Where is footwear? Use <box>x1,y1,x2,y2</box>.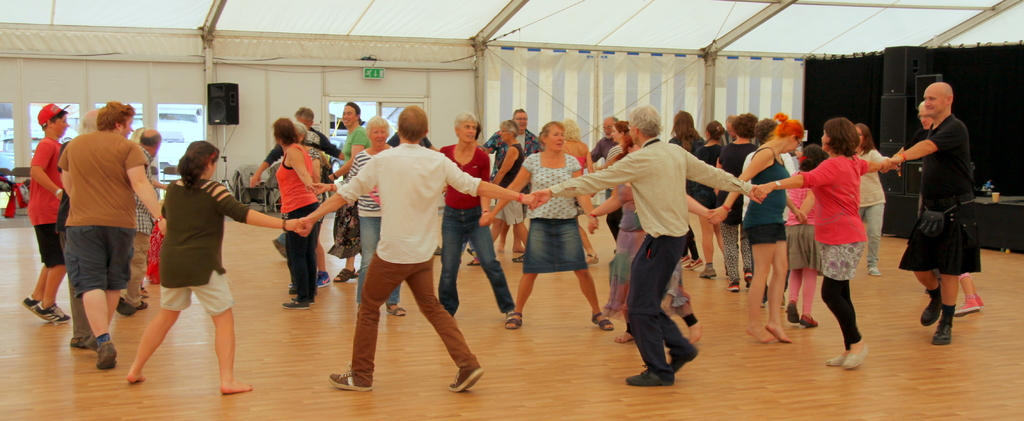
<box>824,352,847,369</box>.
